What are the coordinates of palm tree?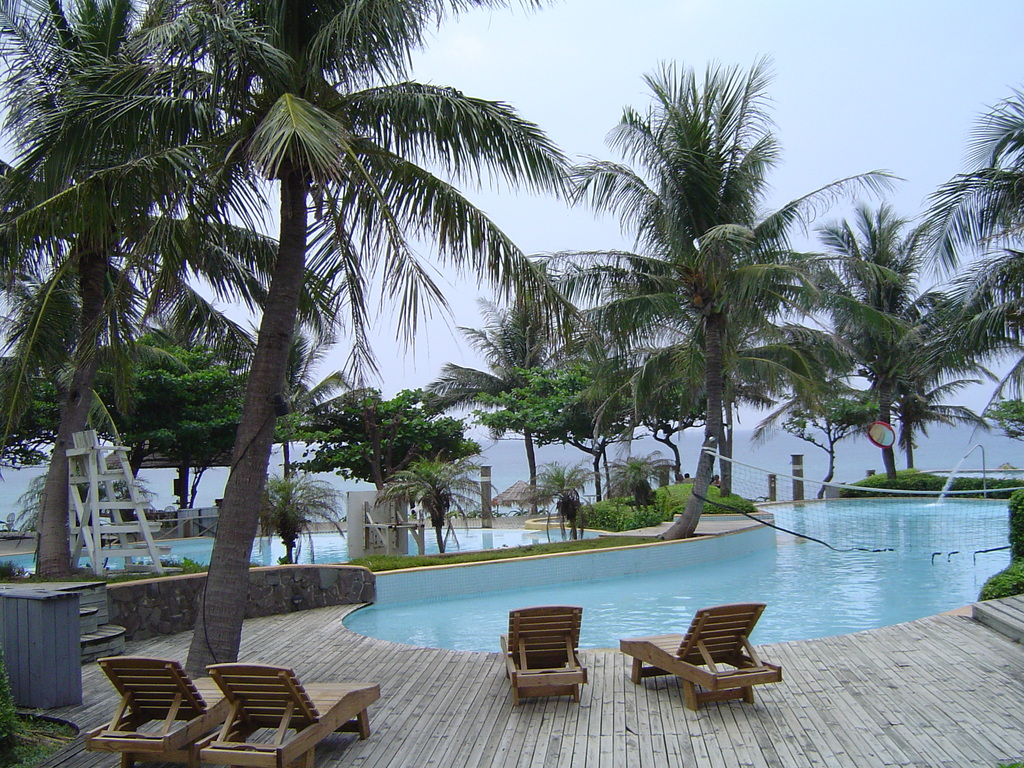
bbox(300, 0, 713, 515).
